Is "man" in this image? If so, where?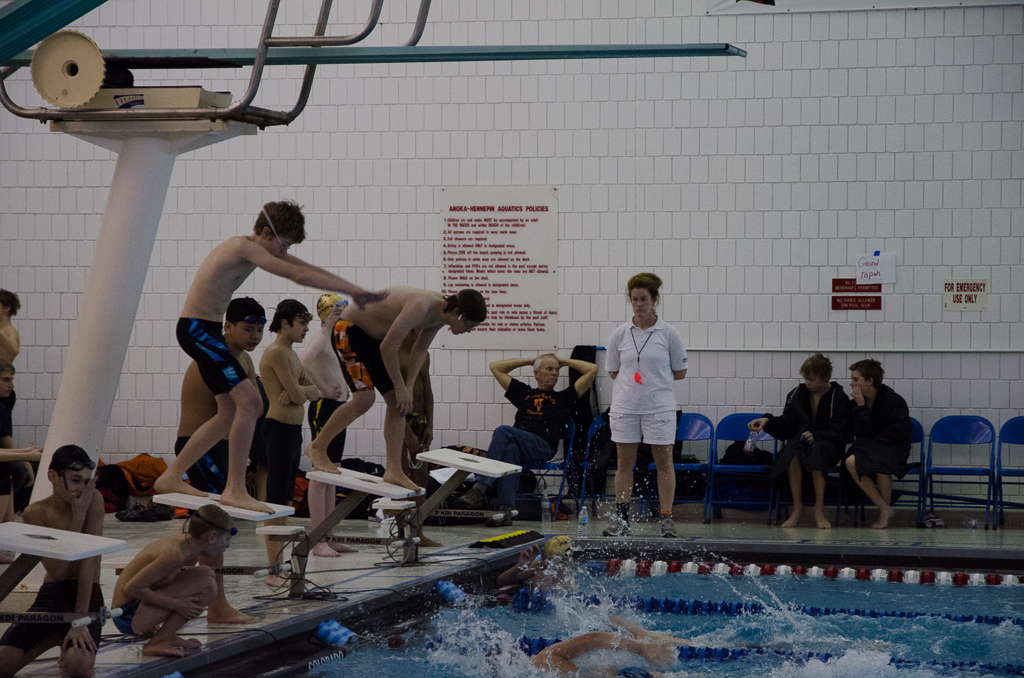
Yes, at 331 286 484 492.
